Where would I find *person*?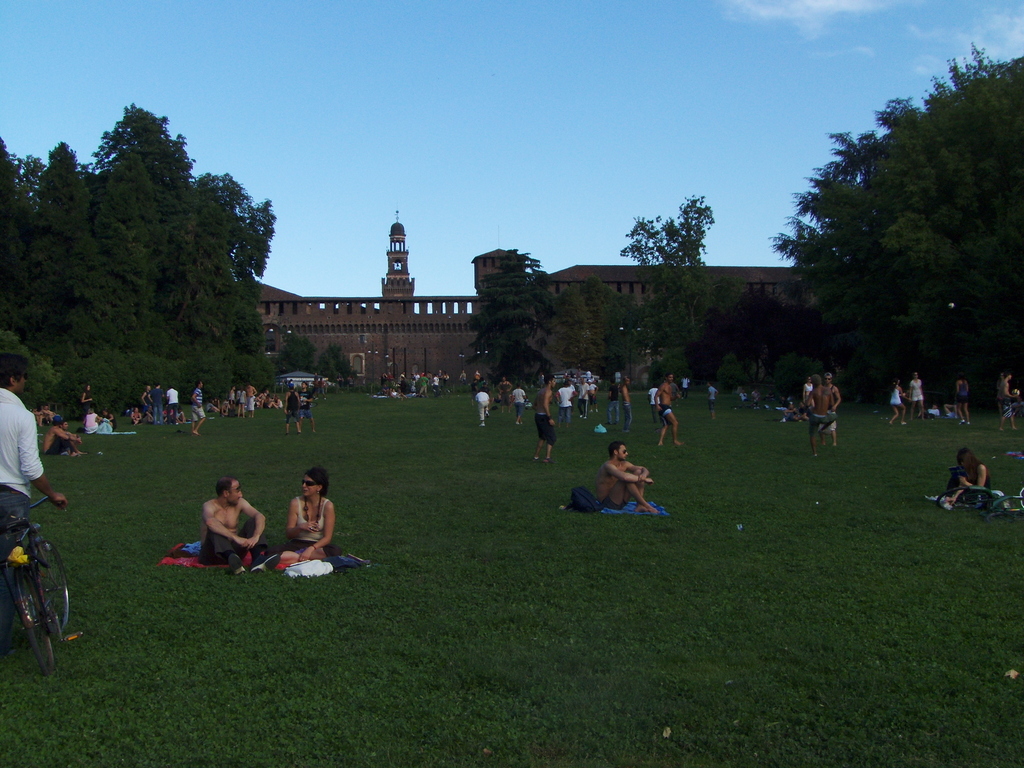
At bbox(285, 383, 301, 435).
